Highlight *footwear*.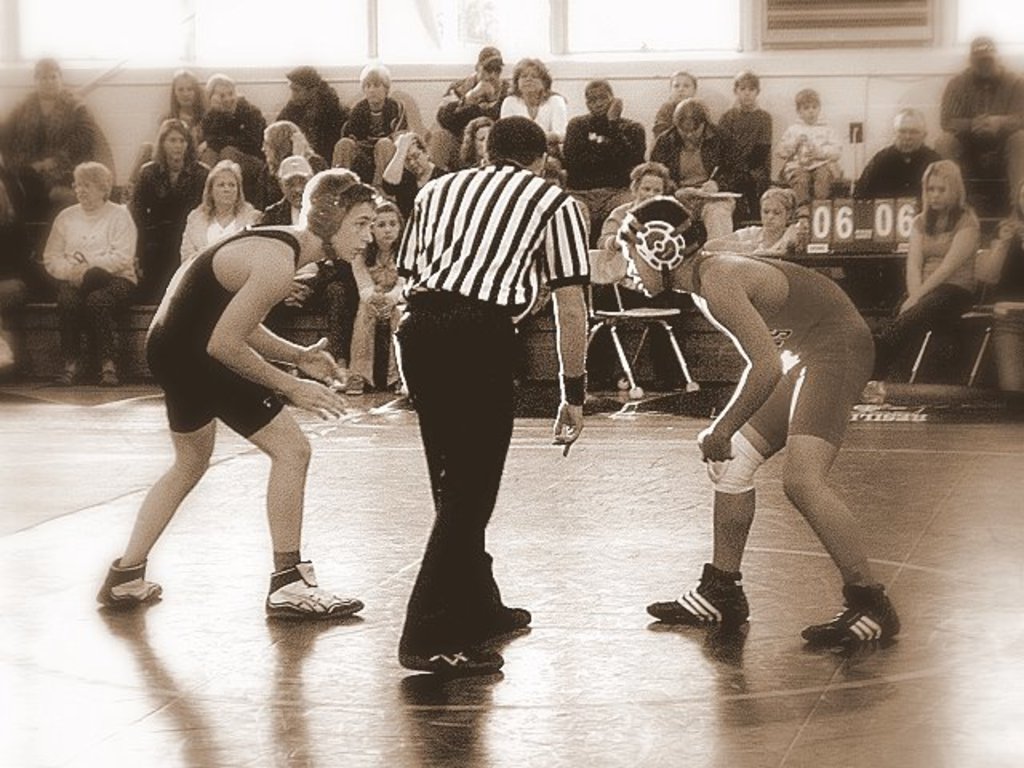
Highlighted region: 643, 560, 754, 622.
